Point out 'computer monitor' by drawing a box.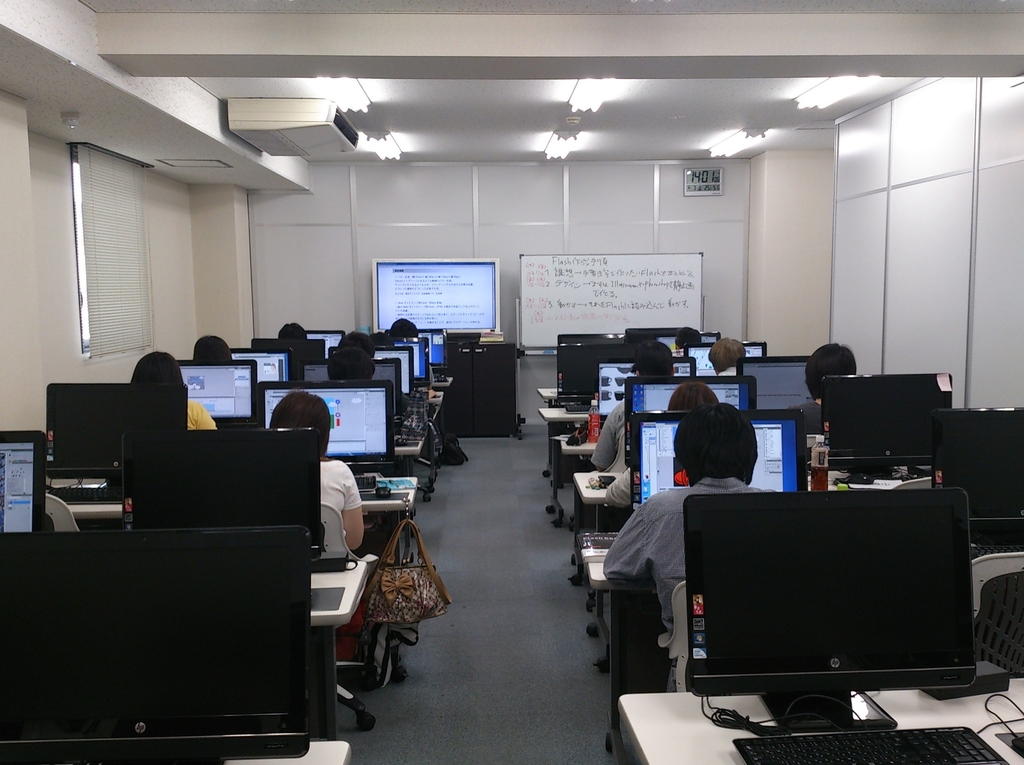
Rect(623, 377, 756, 467).
